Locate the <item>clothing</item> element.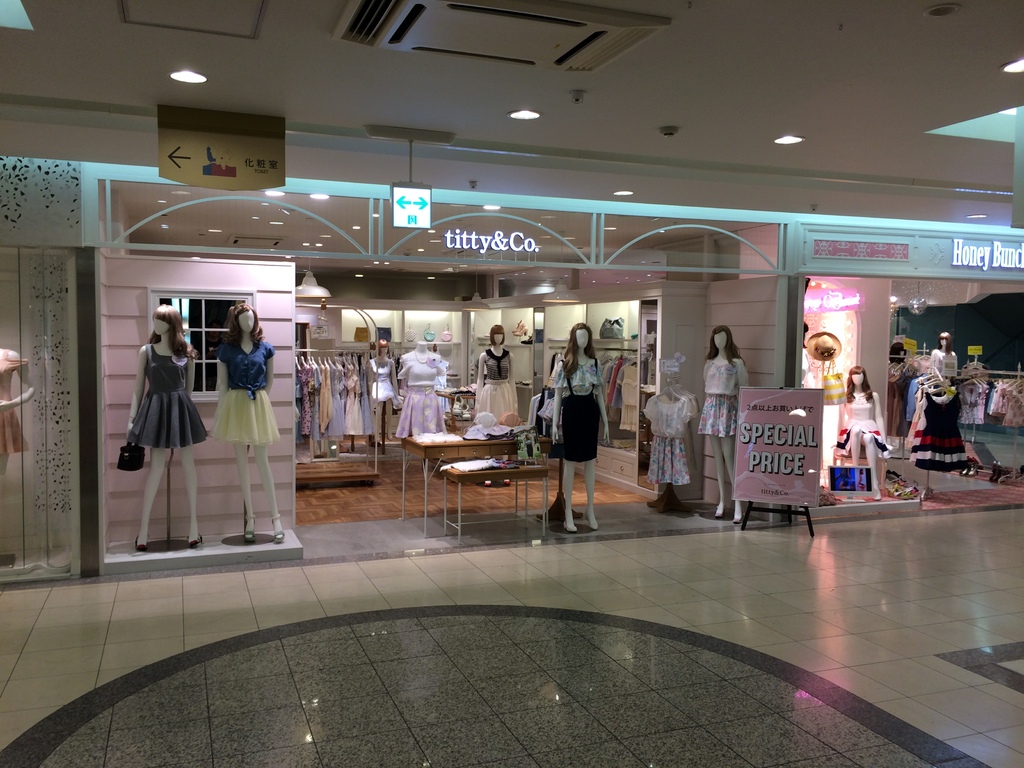
Element bbox: [474, 347, 516, 426].
